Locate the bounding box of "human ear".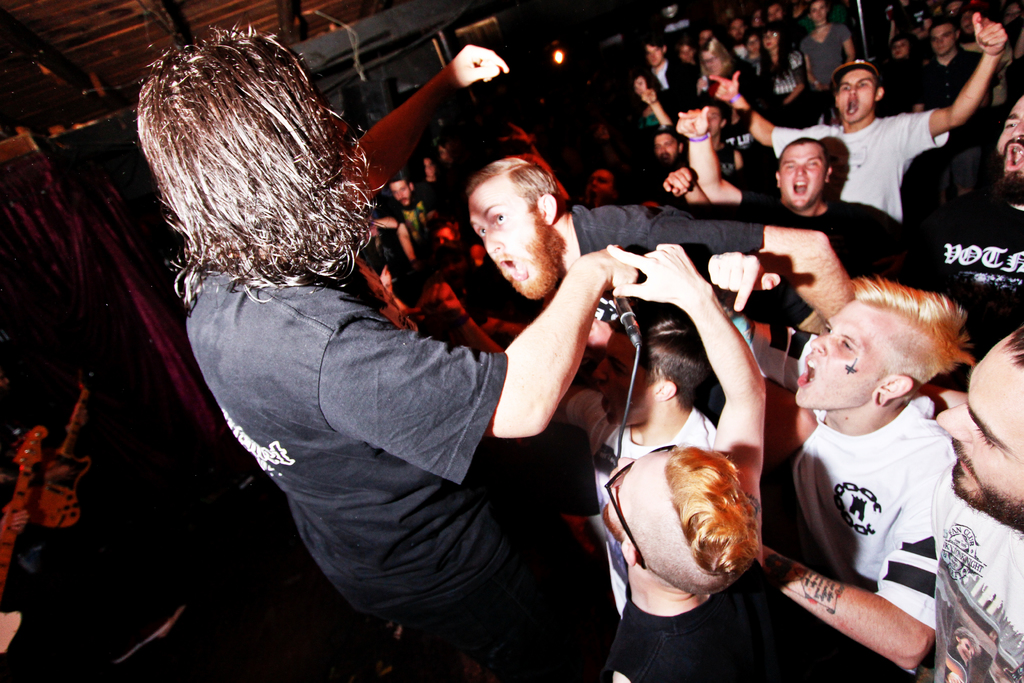
Bounding box: [871, 375, 913, 400].
